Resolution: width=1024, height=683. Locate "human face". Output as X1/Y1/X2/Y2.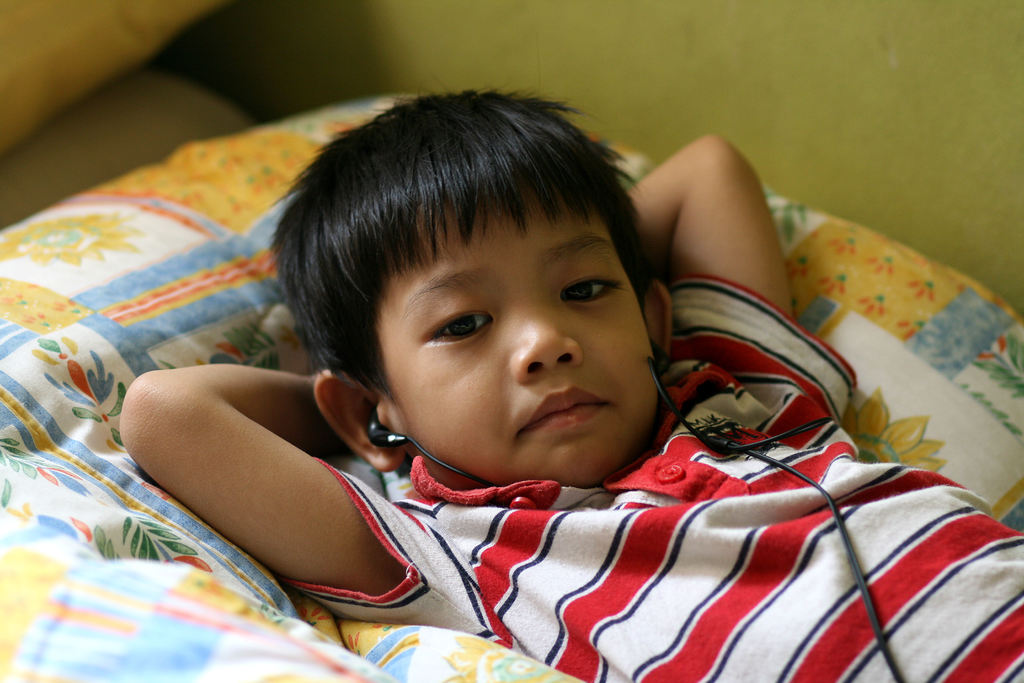
370/185/652/474.
